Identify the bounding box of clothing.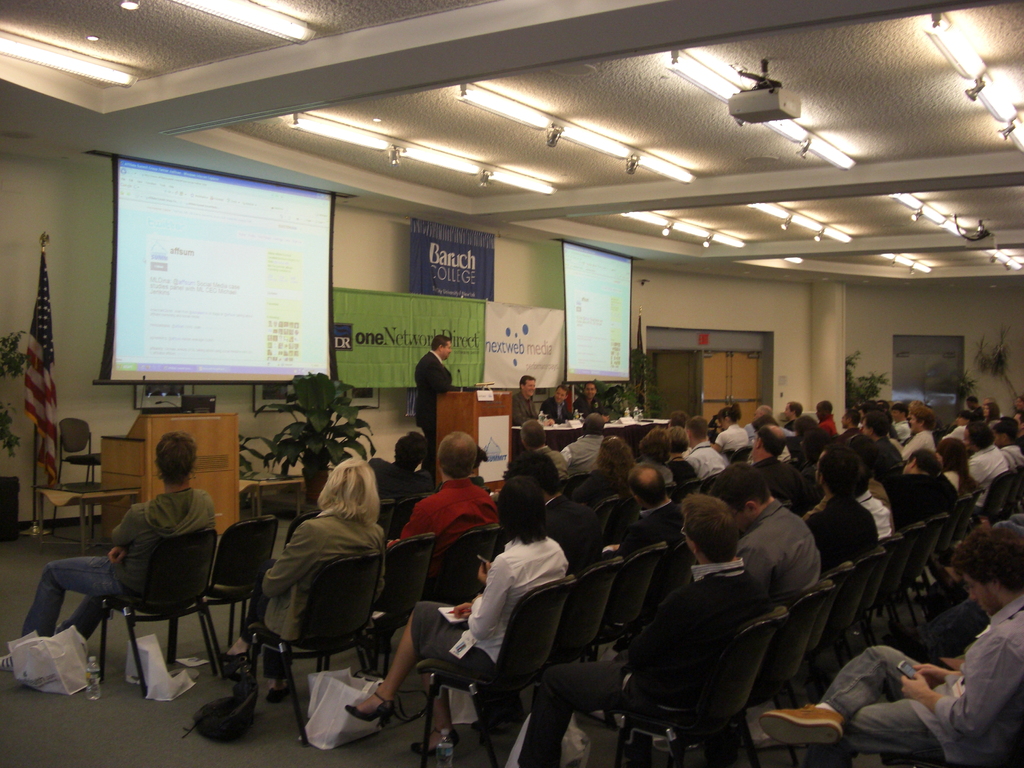
820 598 1023 767.
